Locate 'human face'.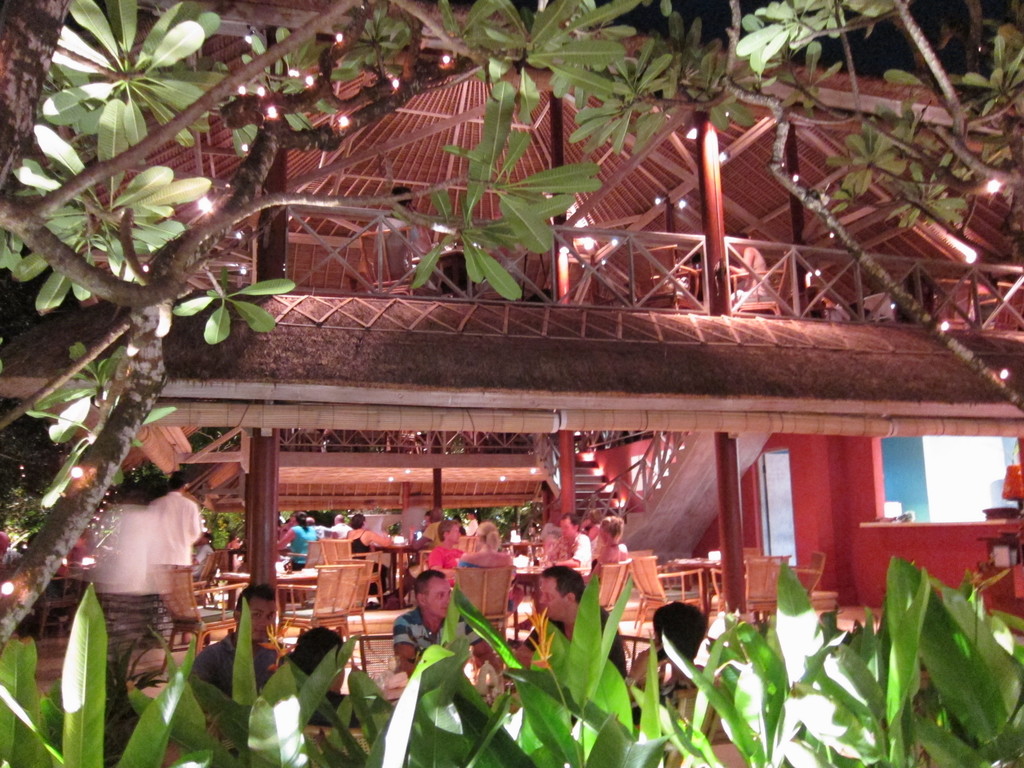
Bounding box: [left=424, top=576, right=450, bottom=616].
